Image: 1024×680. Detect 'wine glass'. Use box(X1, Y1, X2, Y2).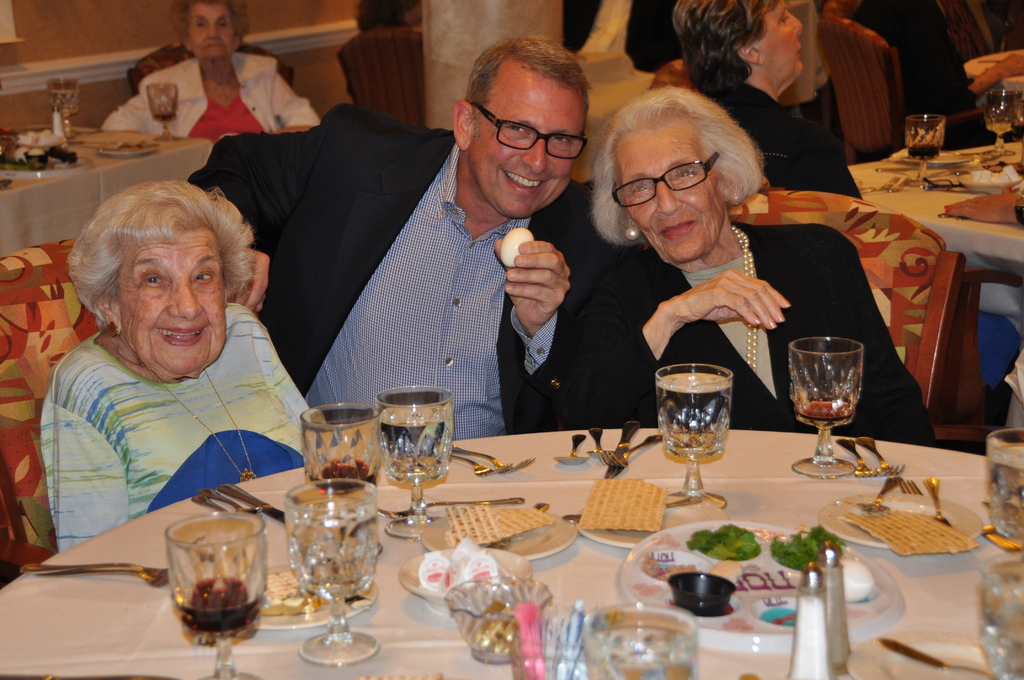
box(905, 113, 946, 189).
